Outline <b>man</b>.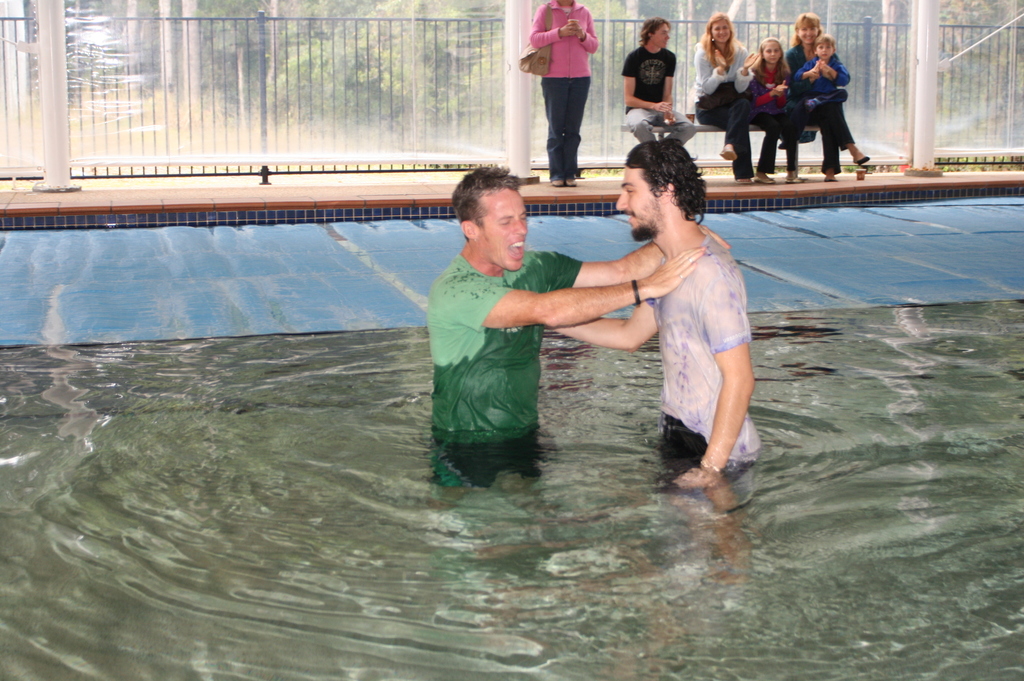
Outline: bbox=[623, 16, 698, 146].
